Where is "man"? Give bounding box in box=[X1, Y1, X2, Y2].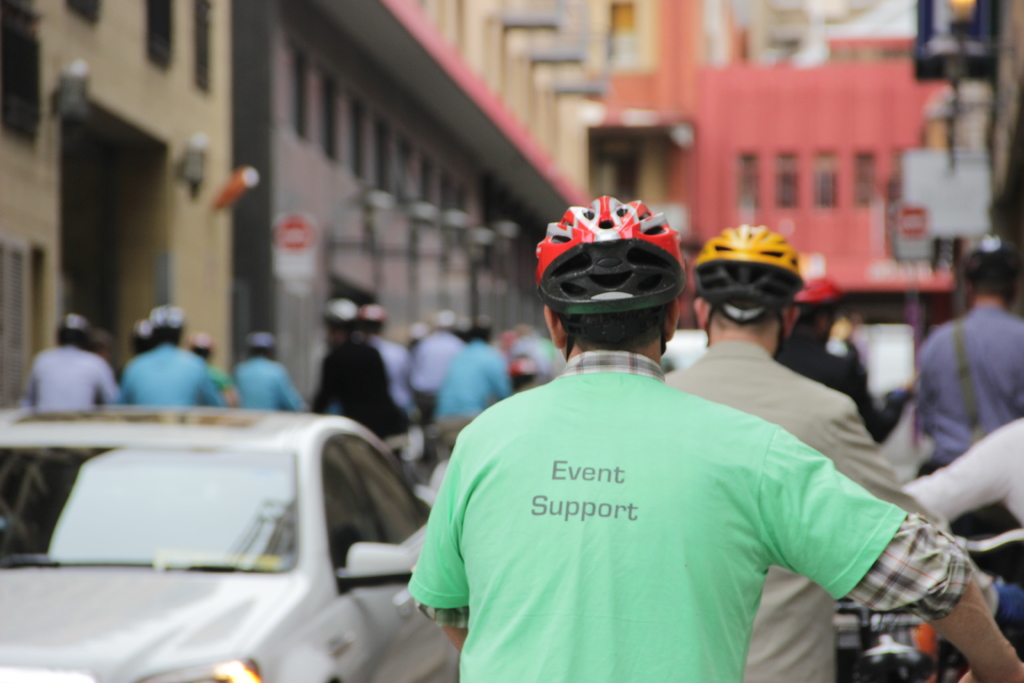
box=[433, 315, 509, 432].
